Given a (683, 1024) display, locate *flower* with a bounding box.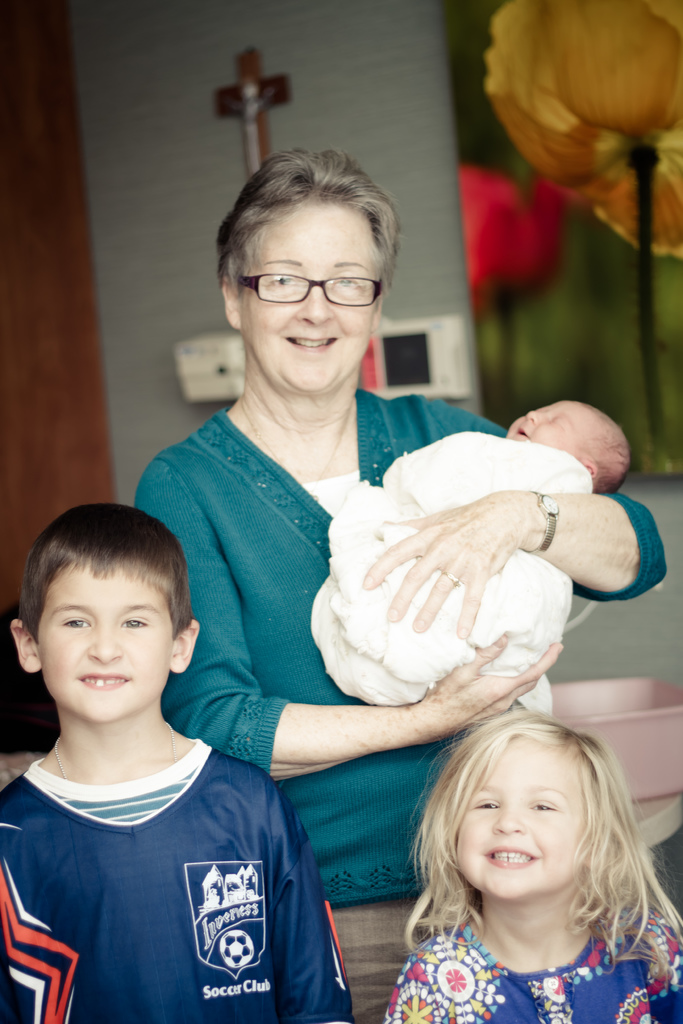
Located: pyautogui.locateOnScreen(440, 169, 574, 305).
